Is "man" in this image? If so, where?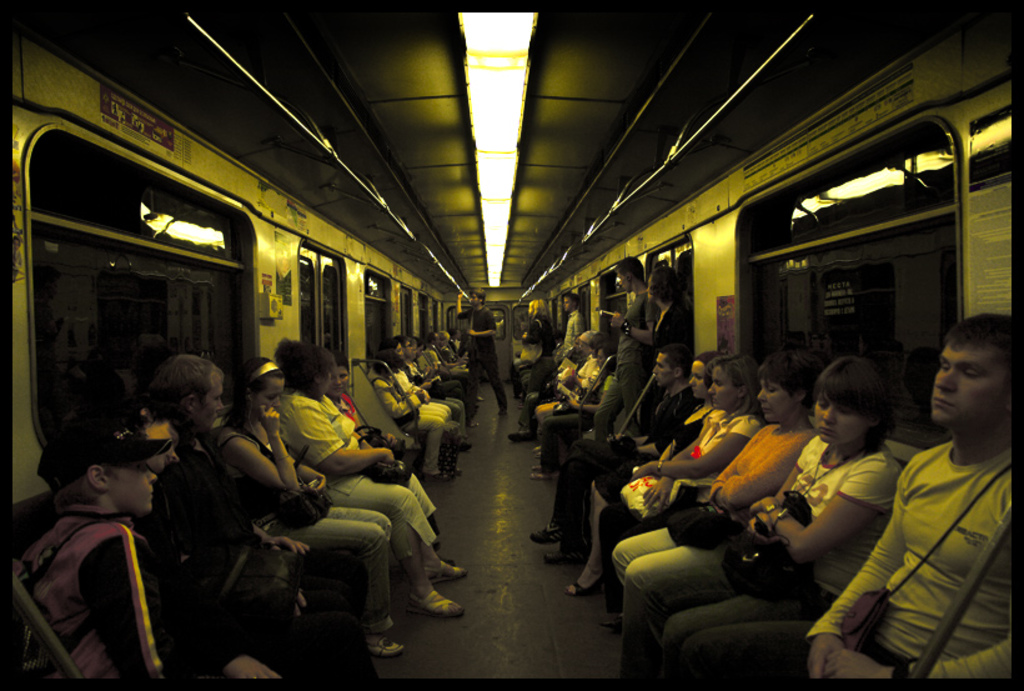
Yes, at bbox=(563, 292, 587, 350).
